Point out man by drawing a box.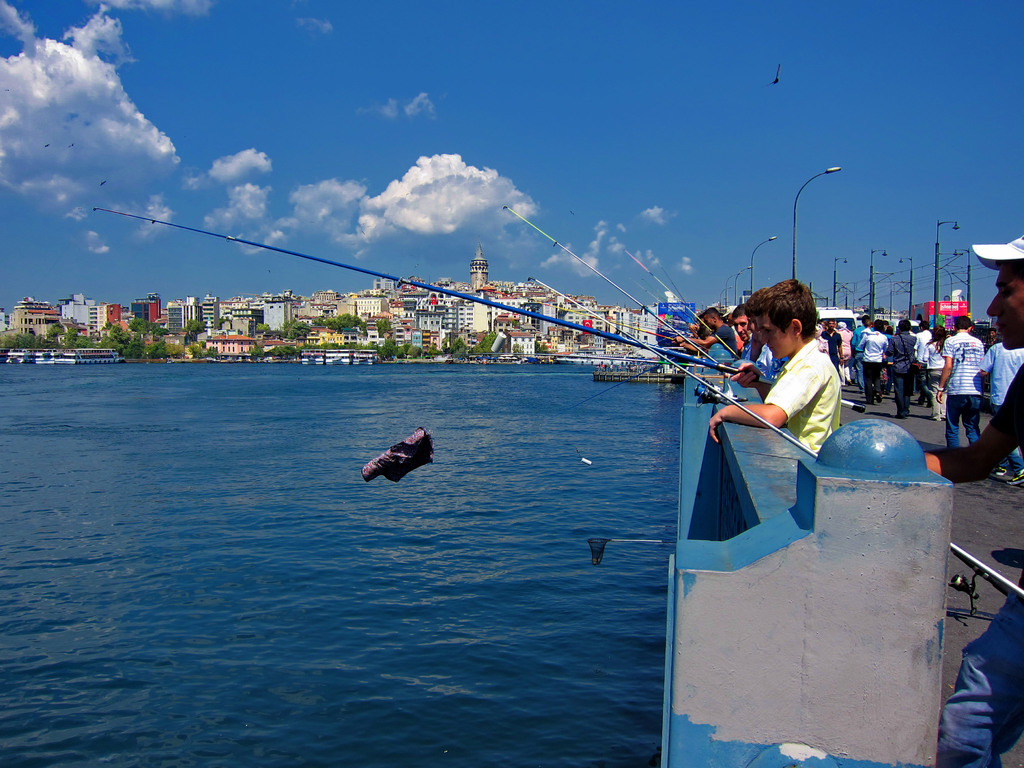
936 234 1023 767.
